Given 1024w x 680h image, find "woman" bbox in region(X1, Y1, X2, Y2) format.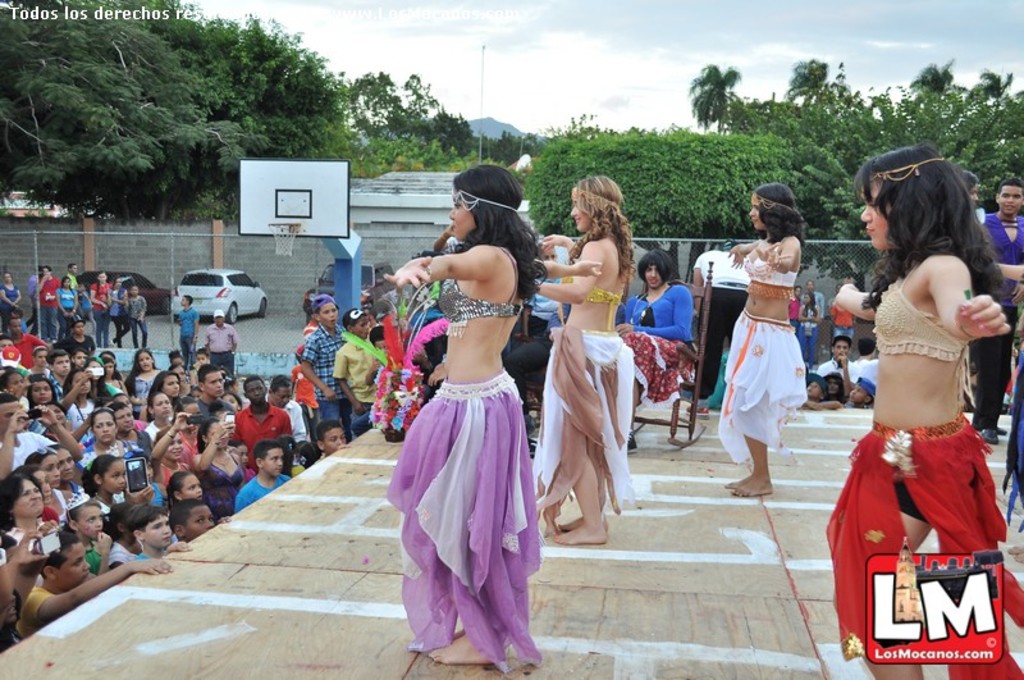
region(823, 143, 1023, 679).
